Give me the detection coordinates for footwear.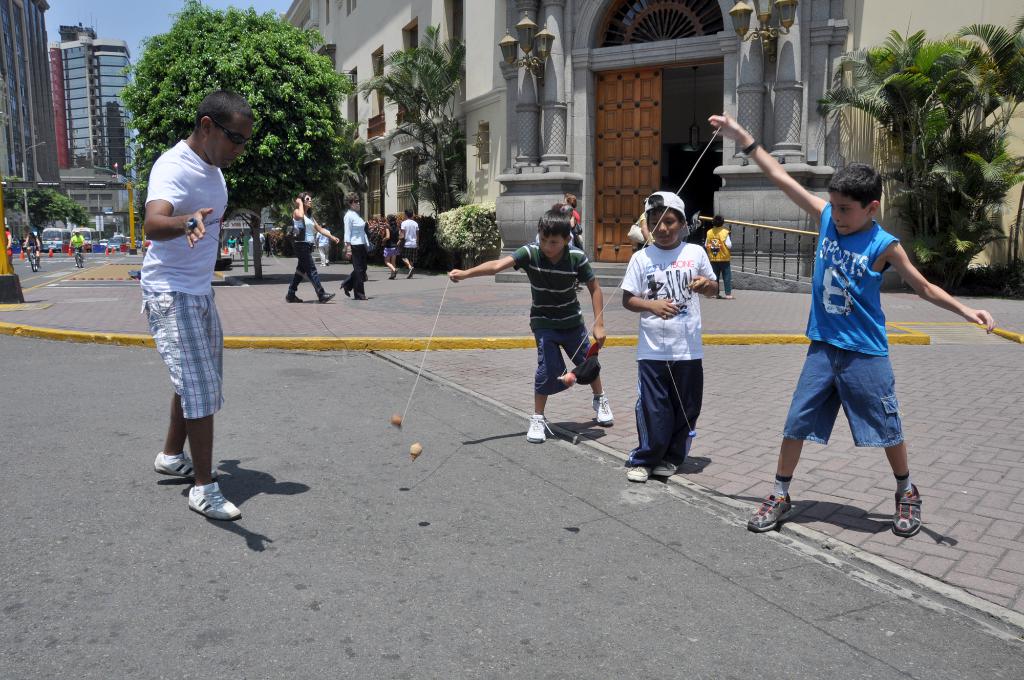
<bbox>154, 450, 217, 482</bbox>.
